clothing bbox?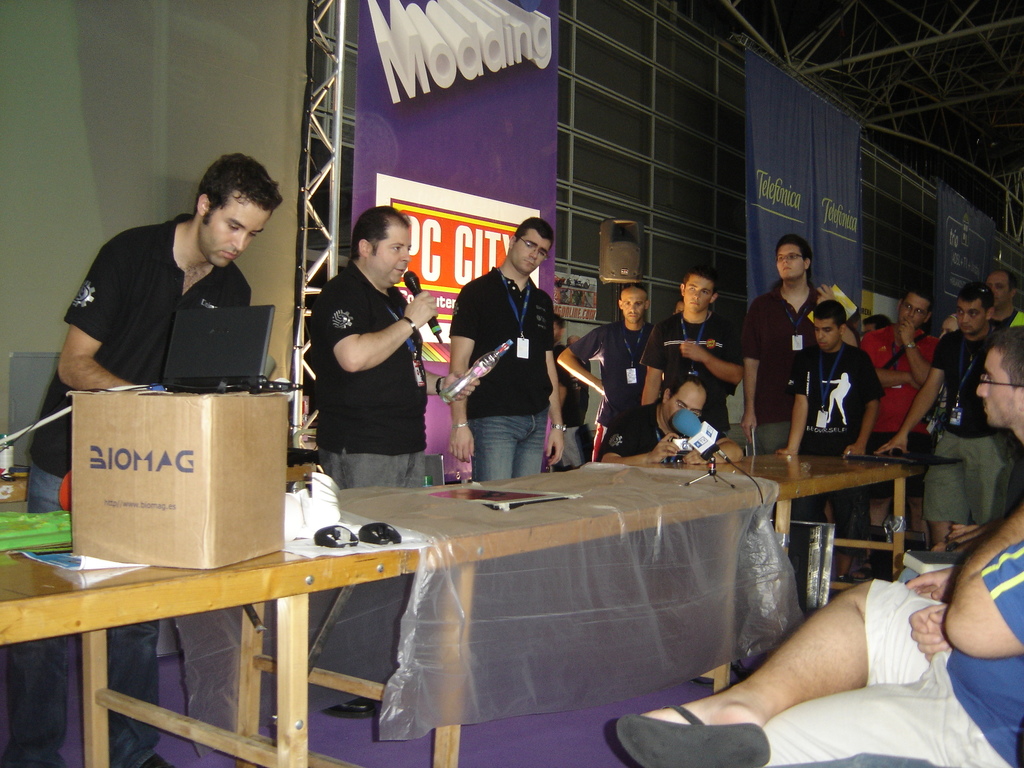
bbox=[573, 406, 663, 458]
